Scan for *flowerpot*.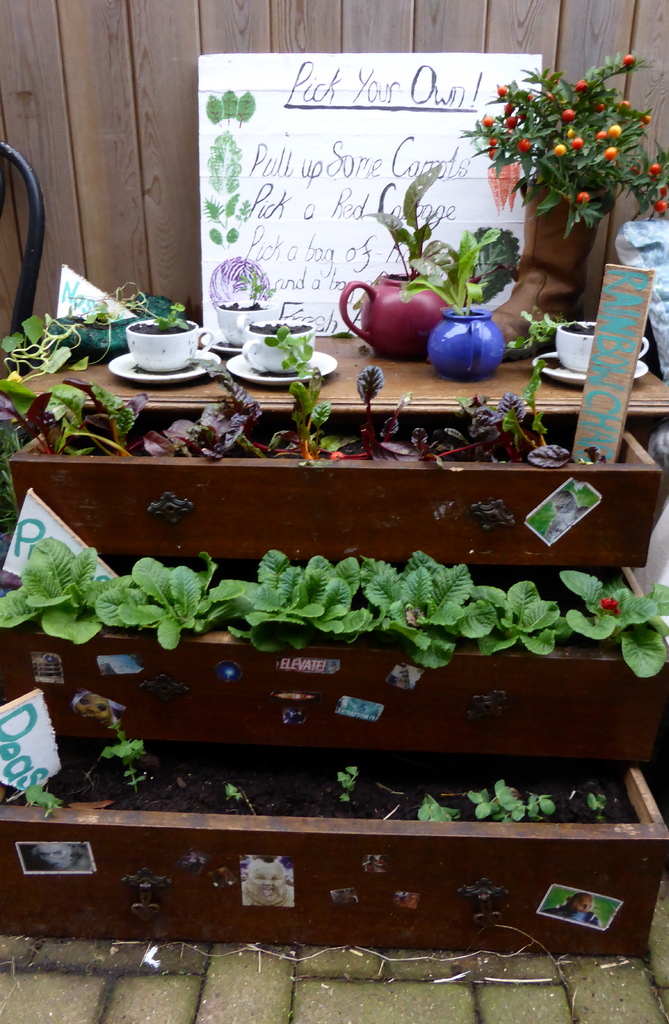
Scan result: {"x1": 105, "y1": 314, "x2": 217, "y2": 388}.
